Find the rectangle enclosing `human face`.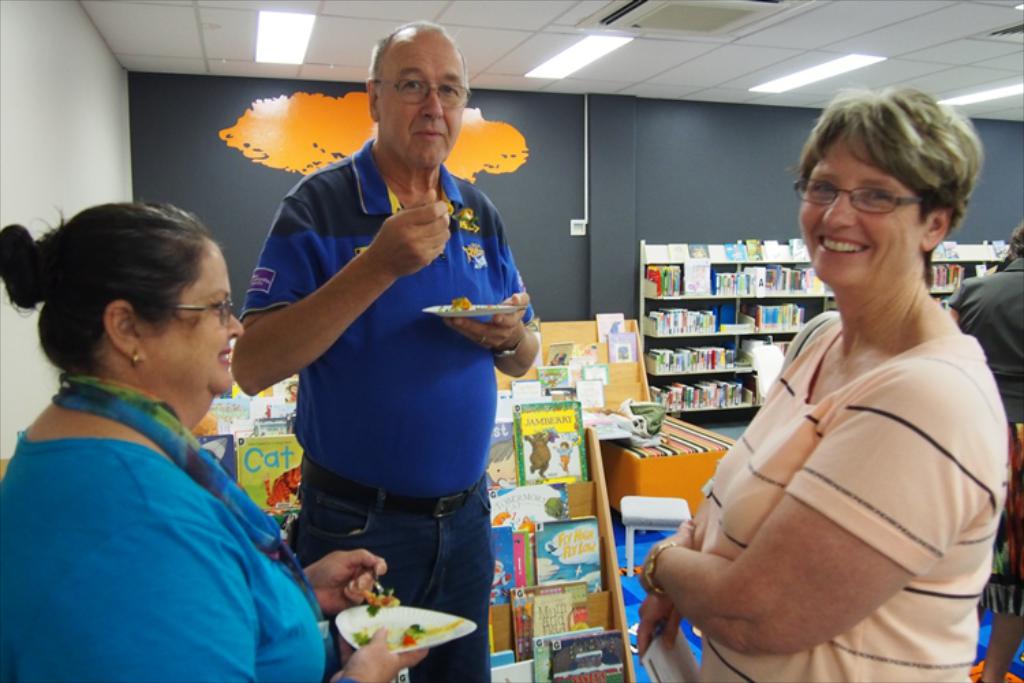
796, 137, 920, 292.
